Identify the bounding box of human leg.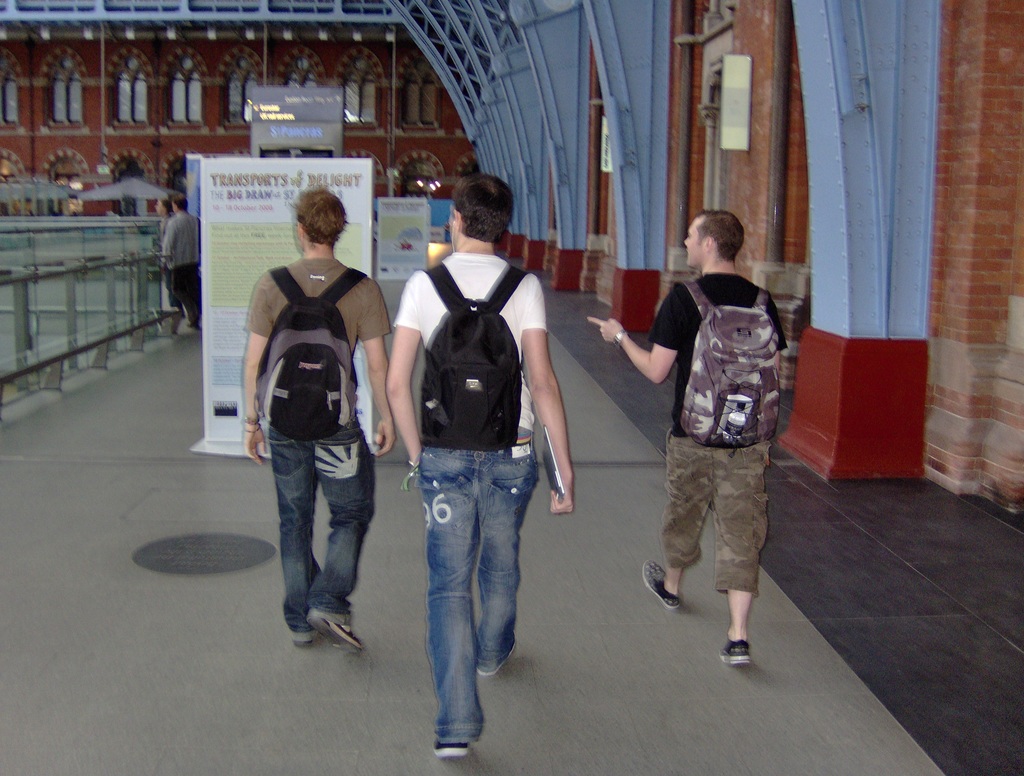
bbox(279, 428, 320, 644).
